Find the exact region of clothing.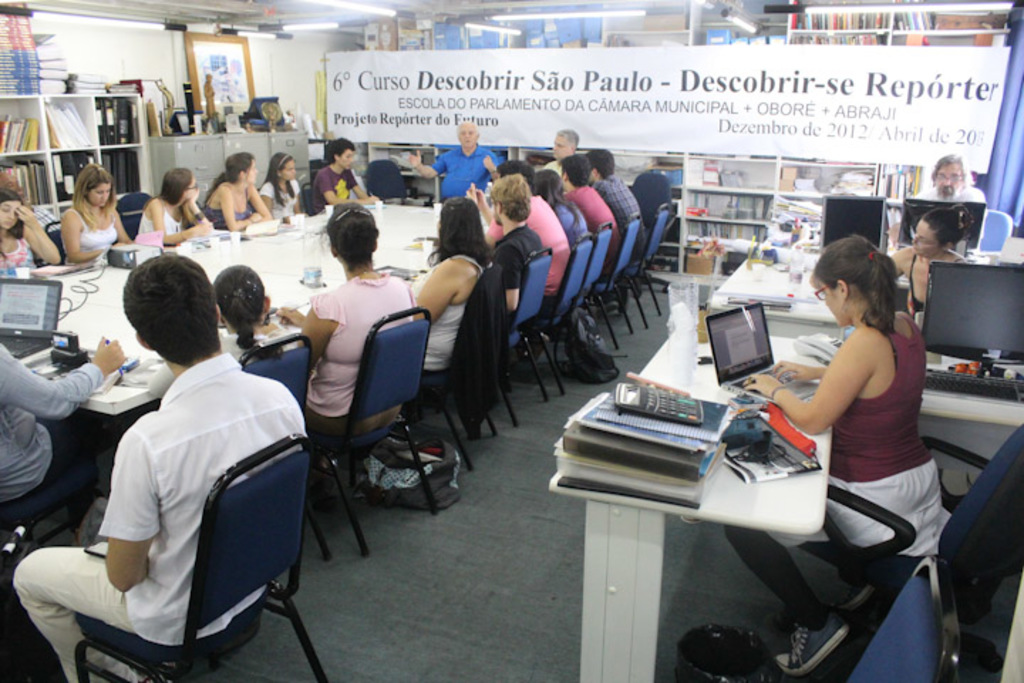
Exact region: region(57, 296, 326, 682).
